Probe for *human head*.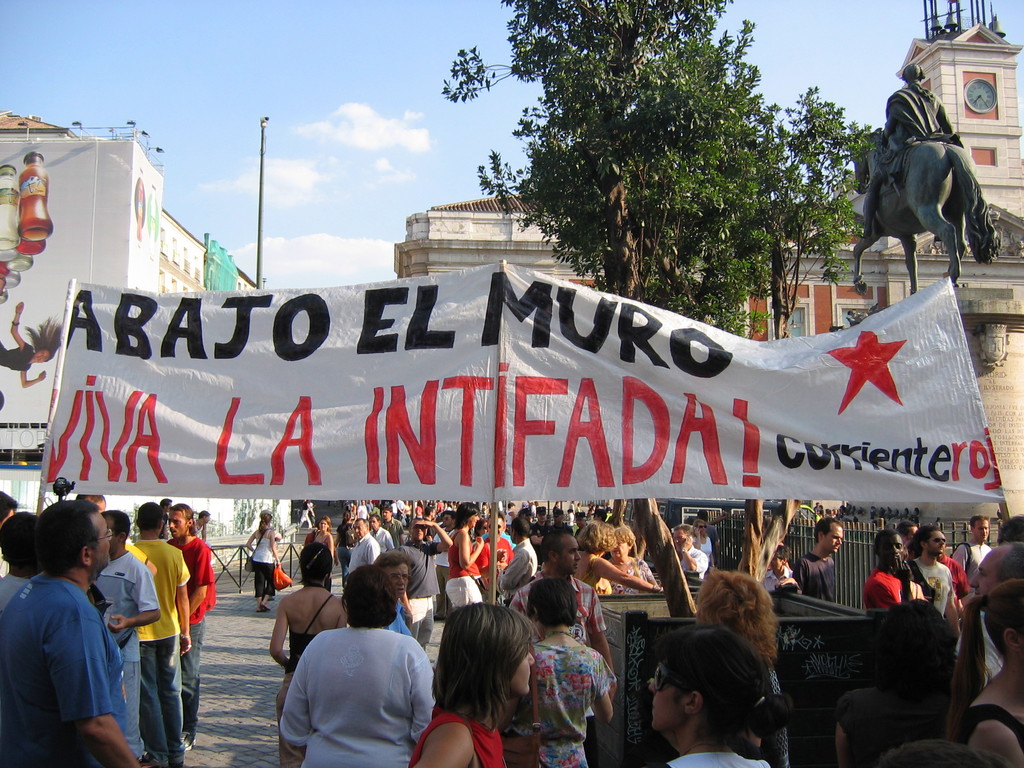
Probe result: locate(34, 348, 51, 363).
